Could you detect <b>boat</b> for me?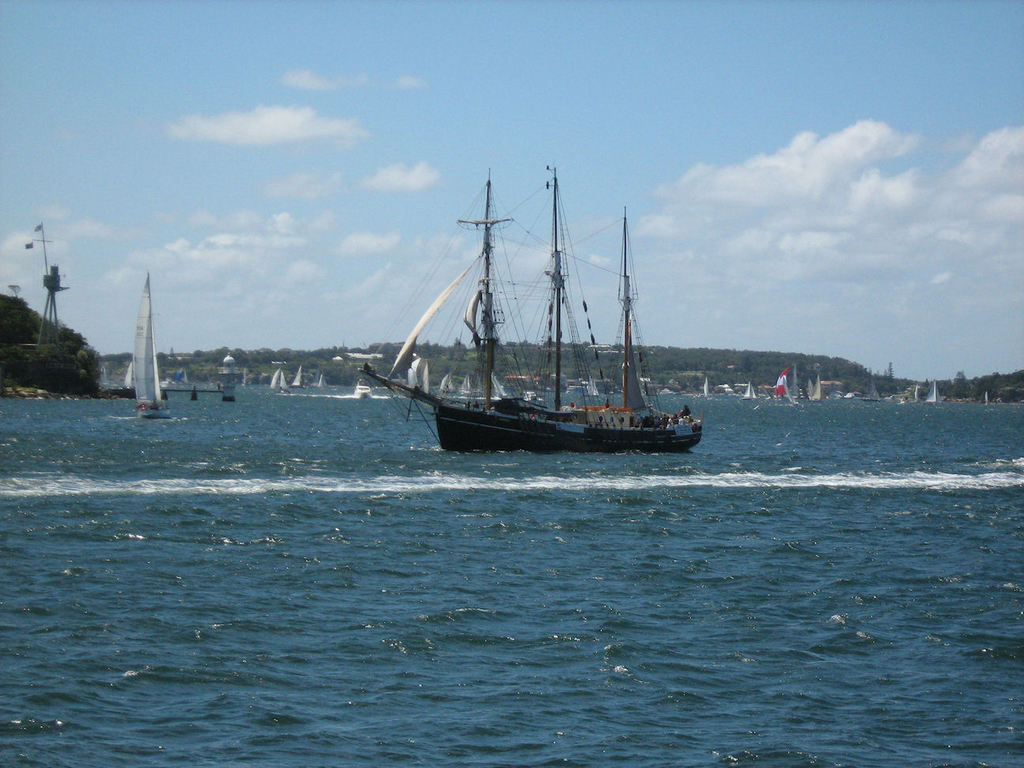
Detection result: 431,374,459,401.
